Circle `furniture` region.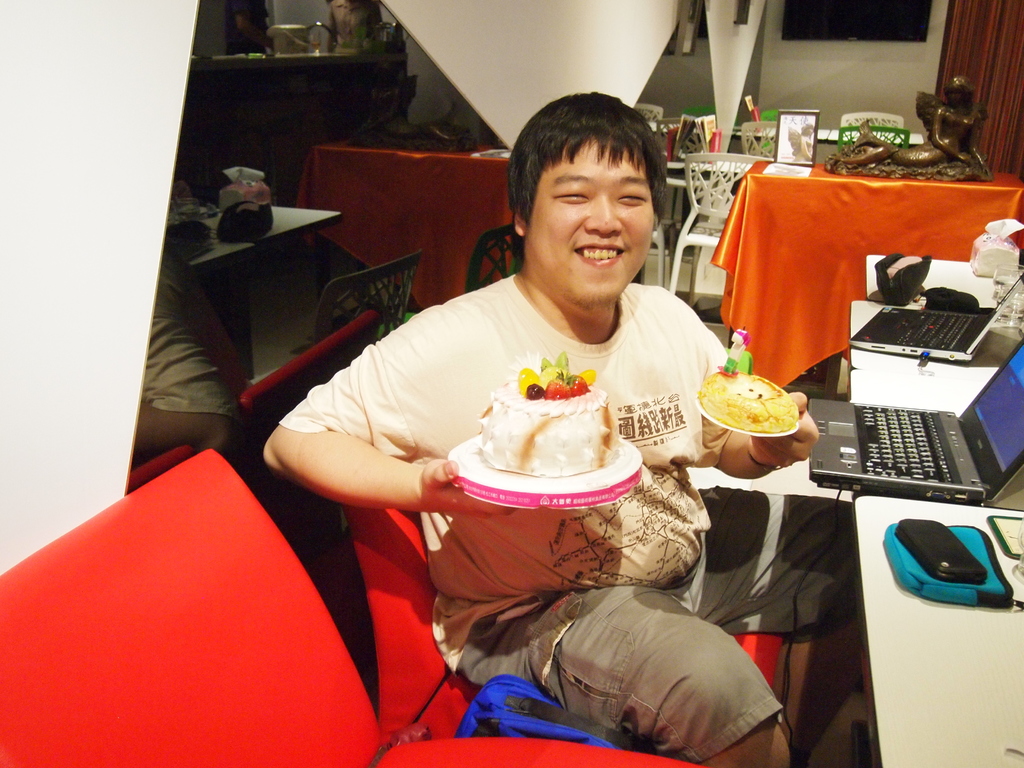
Region: l=670, t=152, r=758, b=301.
